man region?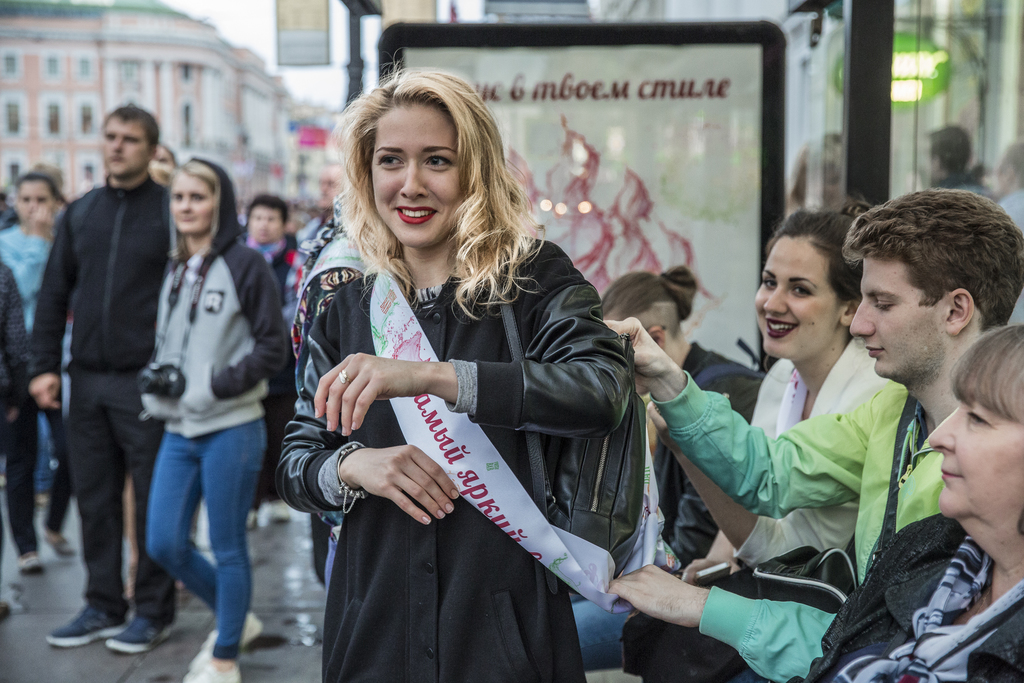
[x1=600, y1=186, x2=1023, y2=682]
